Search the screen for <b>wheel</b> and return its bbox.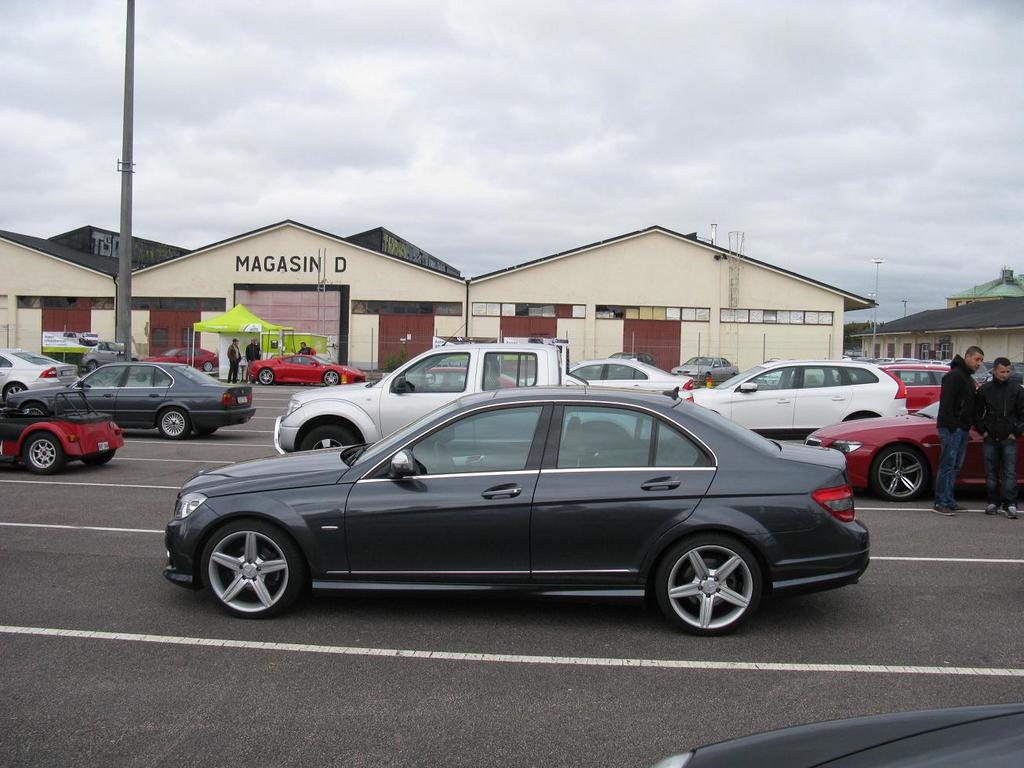
Found: (161, 410, 189, 437).
